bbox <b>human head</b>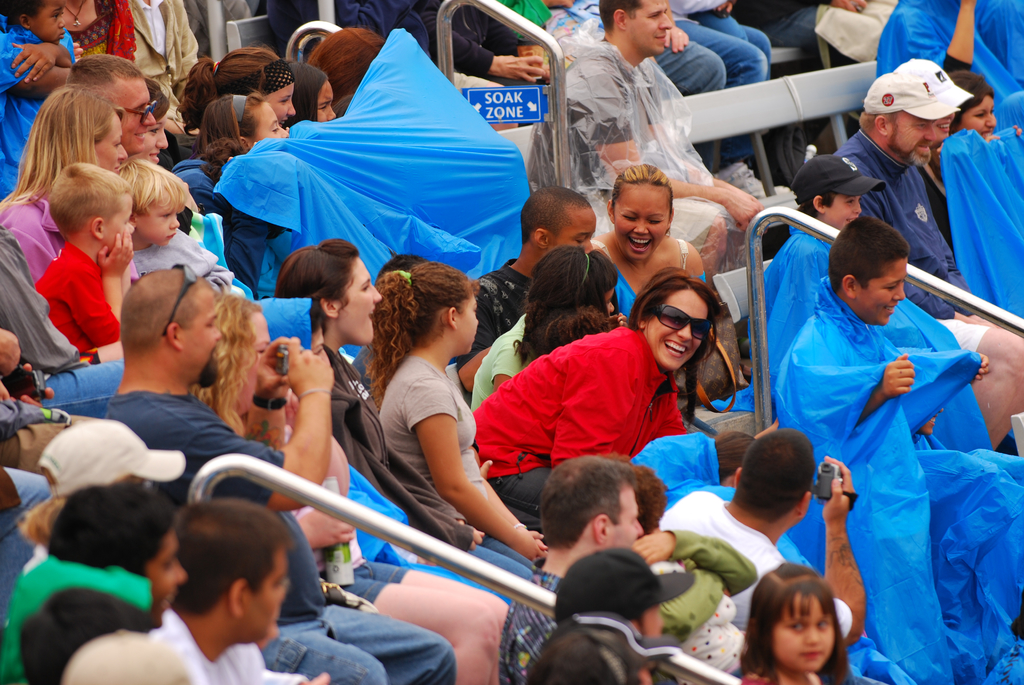
rect(117, 262, 226, 390)
